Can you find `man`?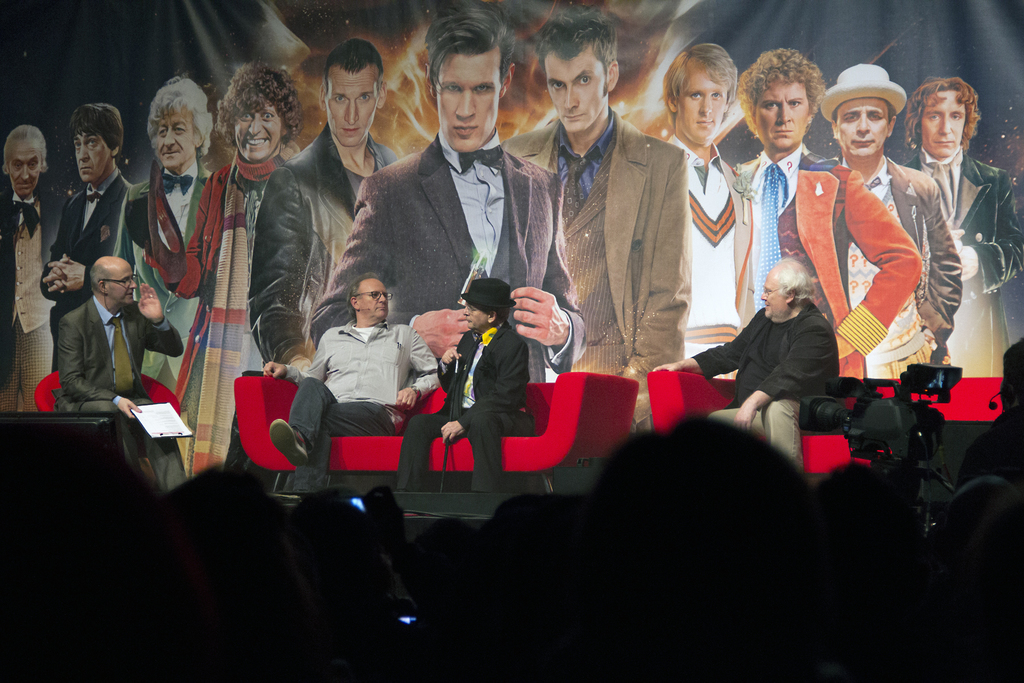
Yes, bounding box: 656:263:844:482.
